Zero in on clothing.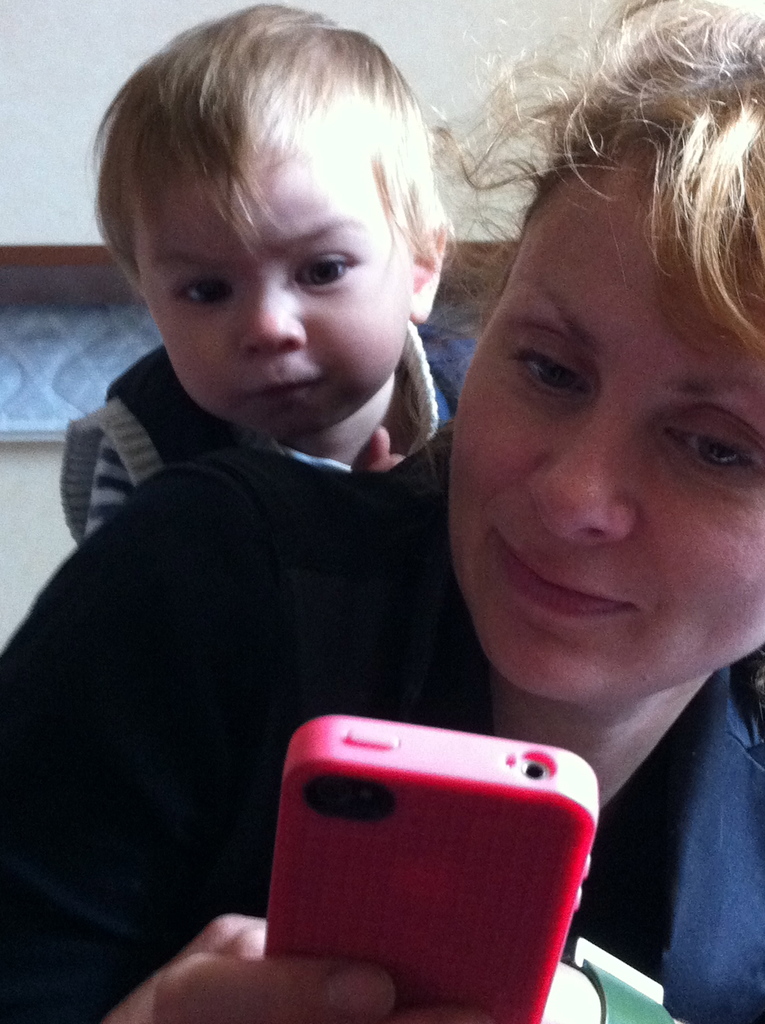
Zeroed in: <box>0,460,764,1023</box>.
